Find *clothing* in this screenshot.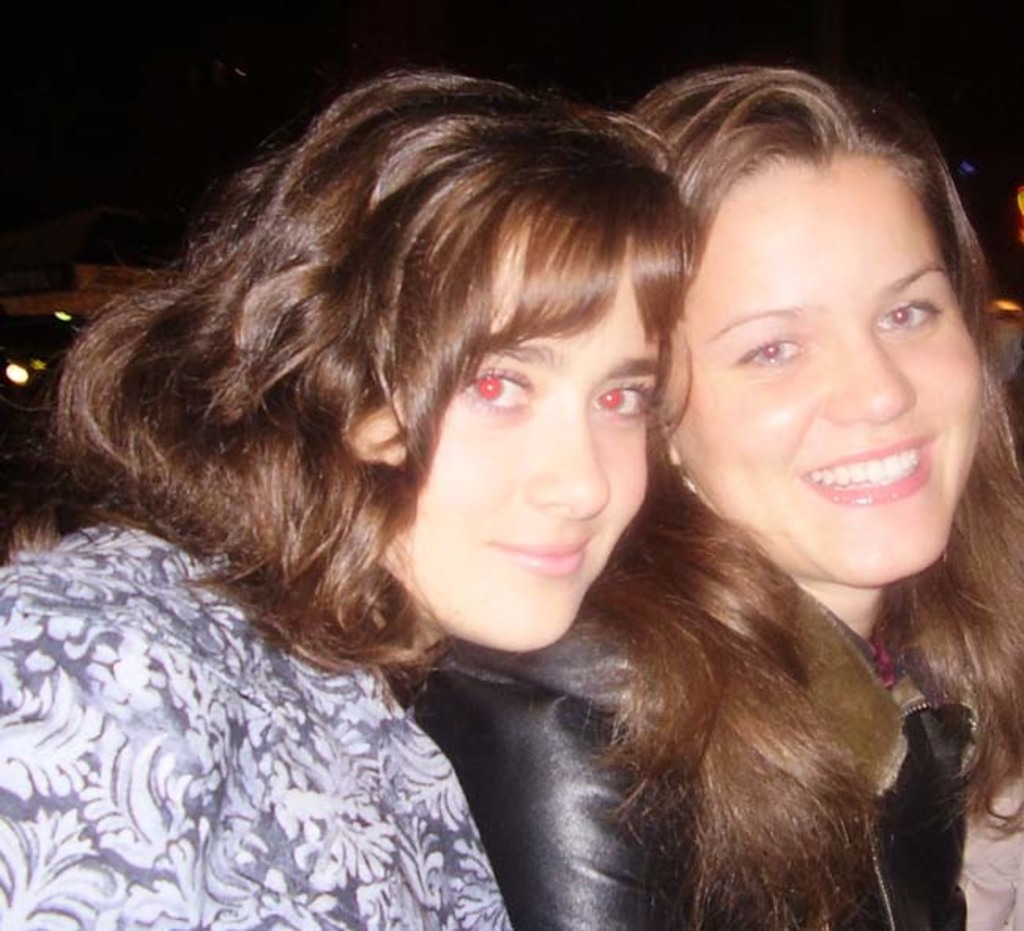
The bounding box for *clothing* is pyautogui.locateOnScreen(388, 606, 975, 929).
